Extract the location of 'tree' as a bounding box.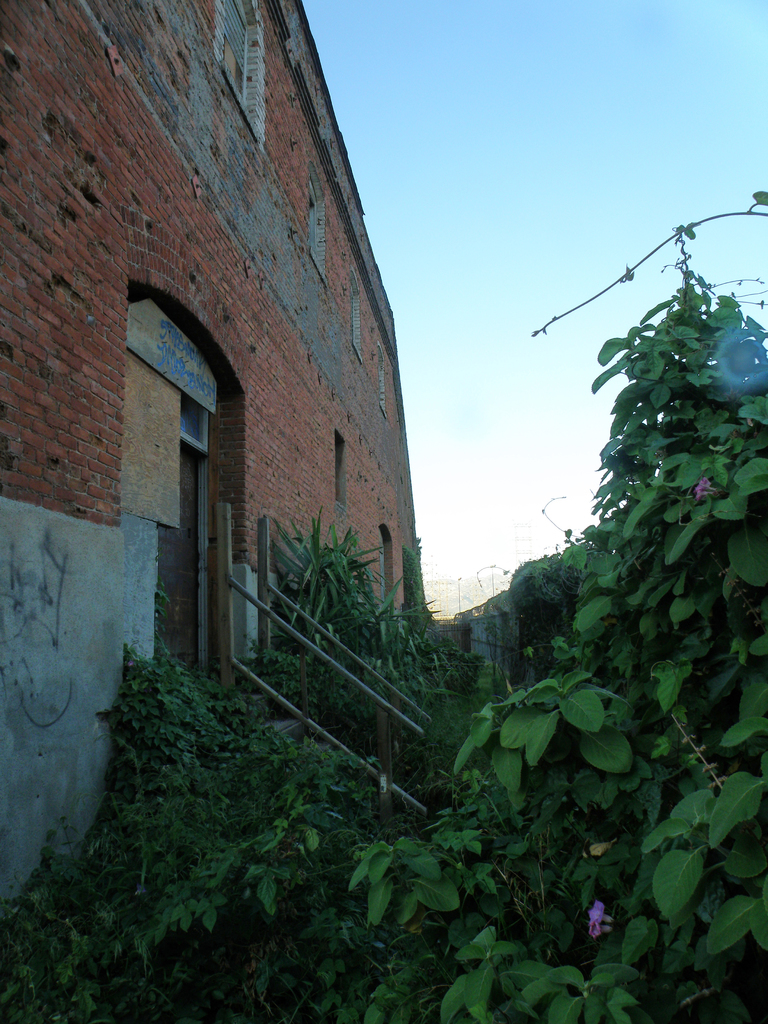
(0,540,474,1023).
